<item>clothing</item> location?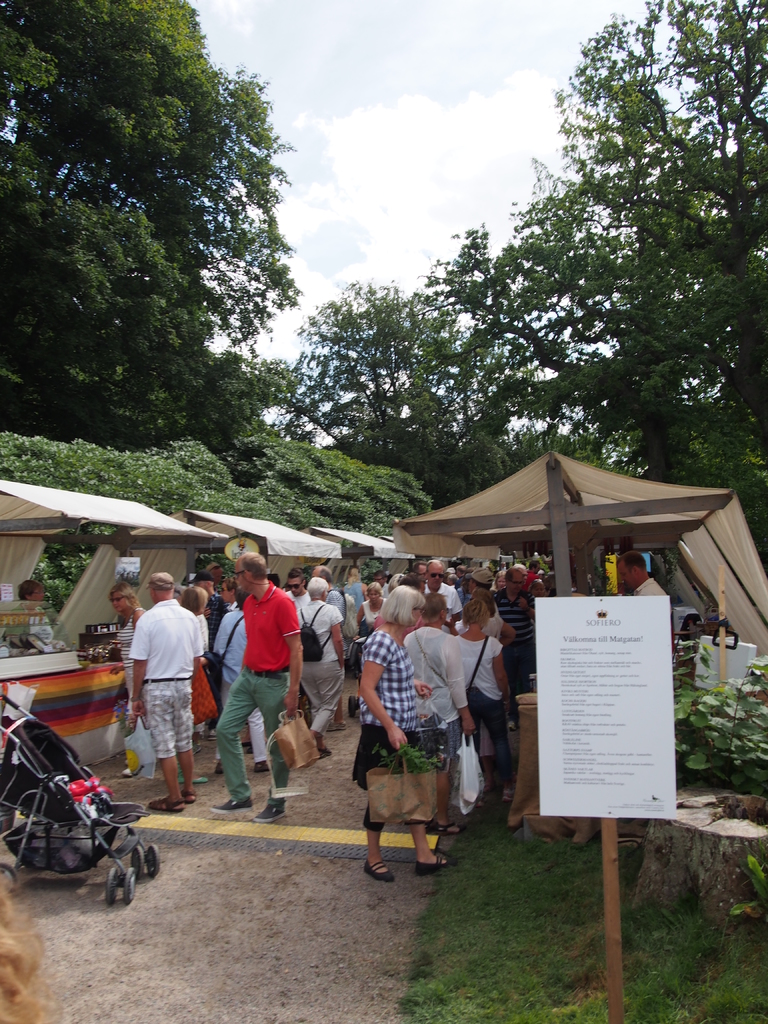
<region>377, 634, 447, 832</region>
